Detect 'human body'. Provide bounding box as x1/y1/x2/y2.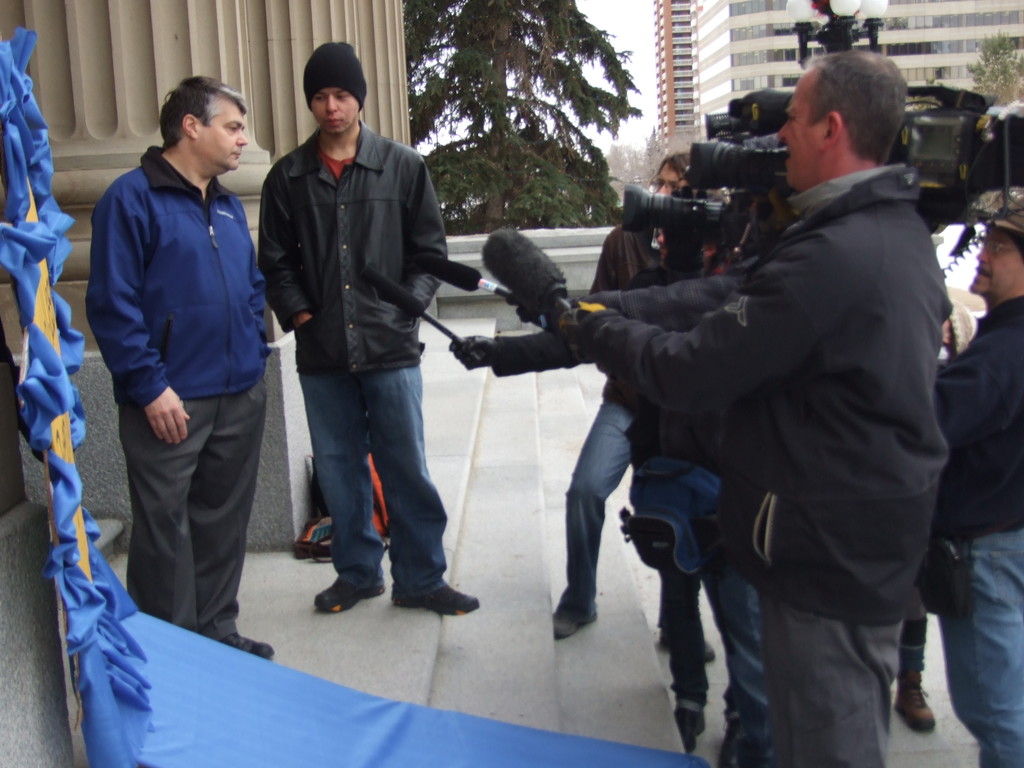
90/77/275/667.
